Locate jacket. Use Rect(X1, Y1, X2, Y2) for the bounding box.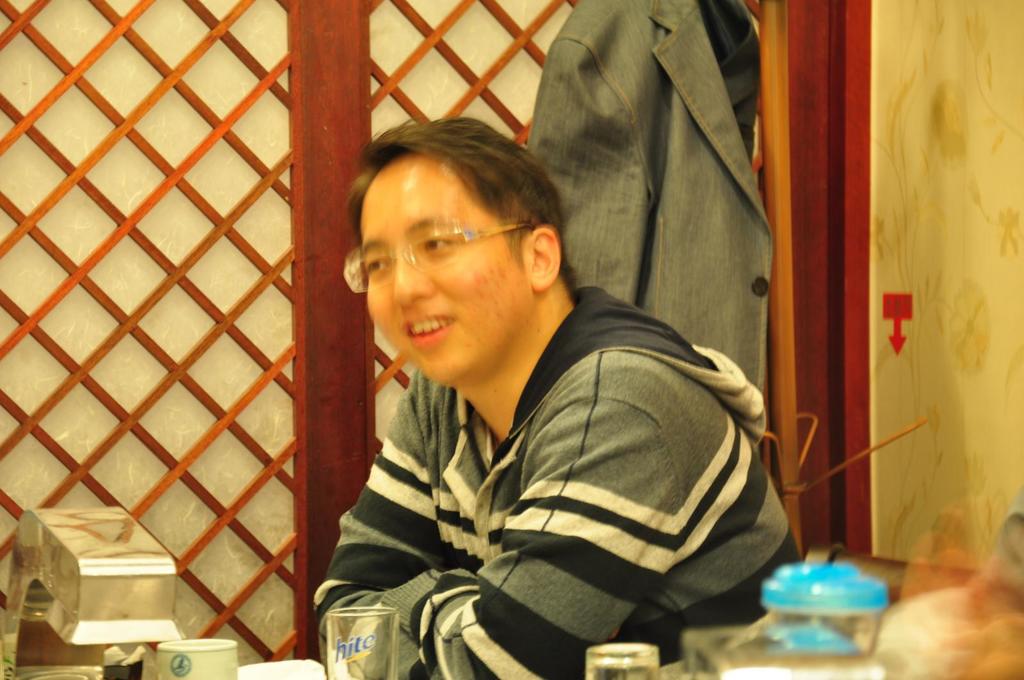
Rect(275, 235, 787, 660).
